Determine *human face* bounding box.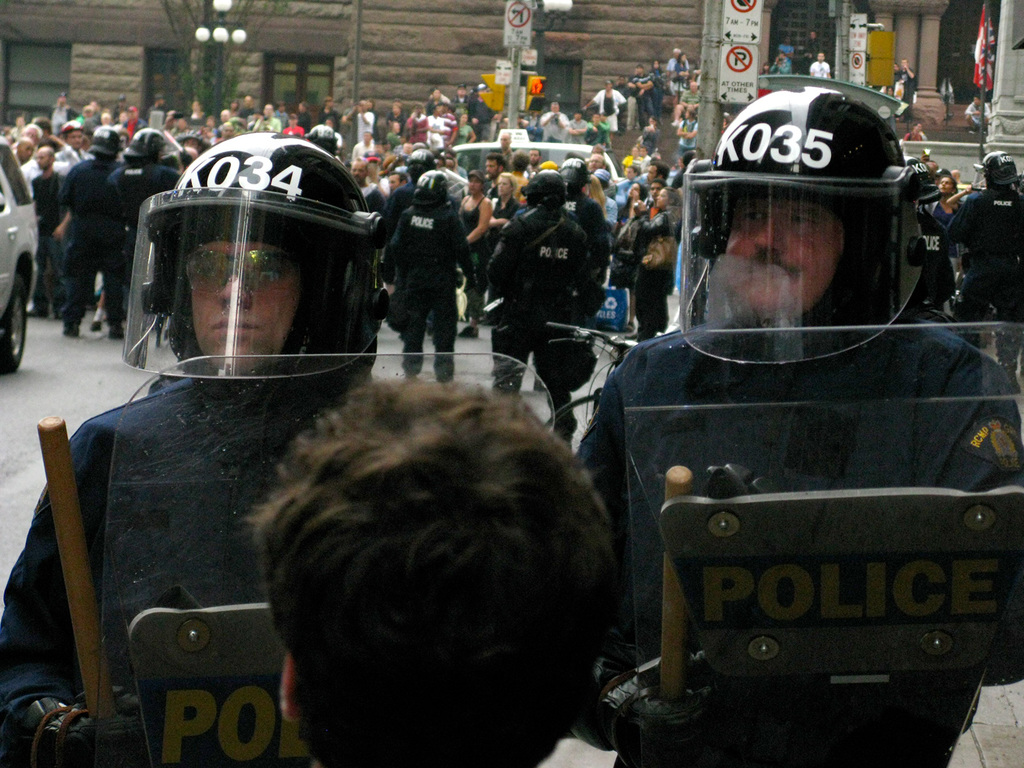
Determined: (x1=494, y1=179, x2=511, y2=197).
